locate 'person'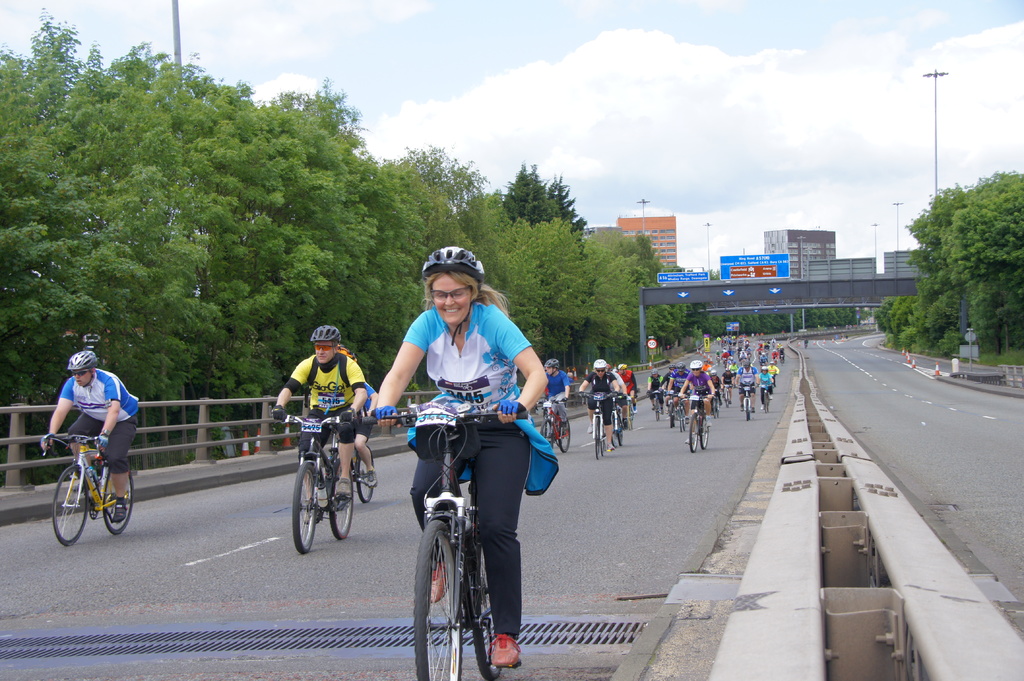
l=538, t=348, r=570, b=437
